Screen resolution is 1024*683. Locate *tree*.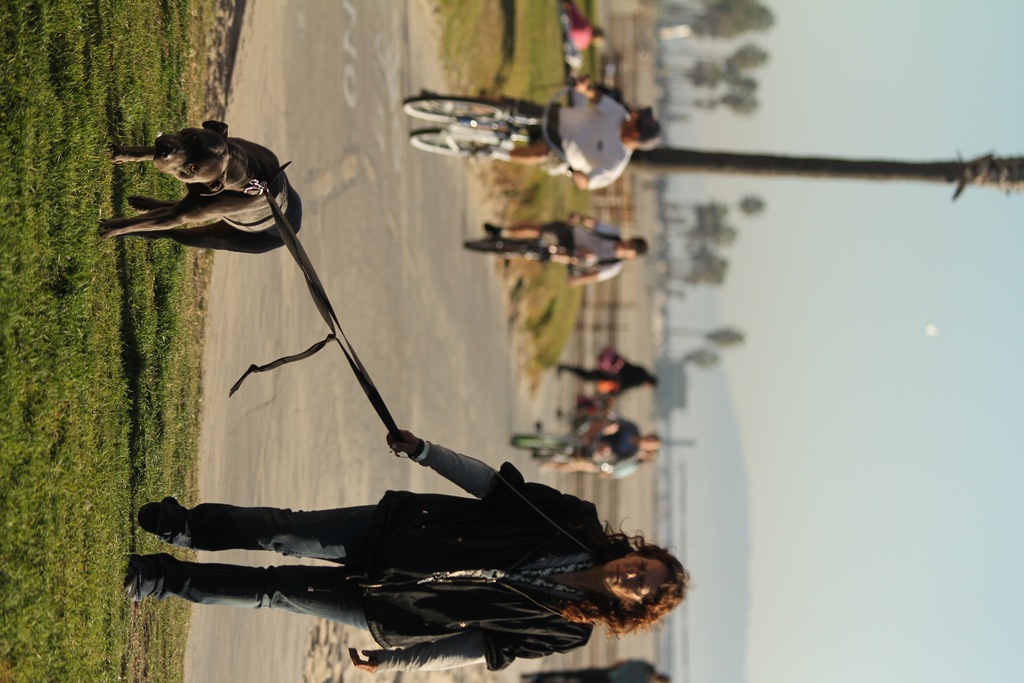
[left=666, top=225, right=740, bottom=247].
